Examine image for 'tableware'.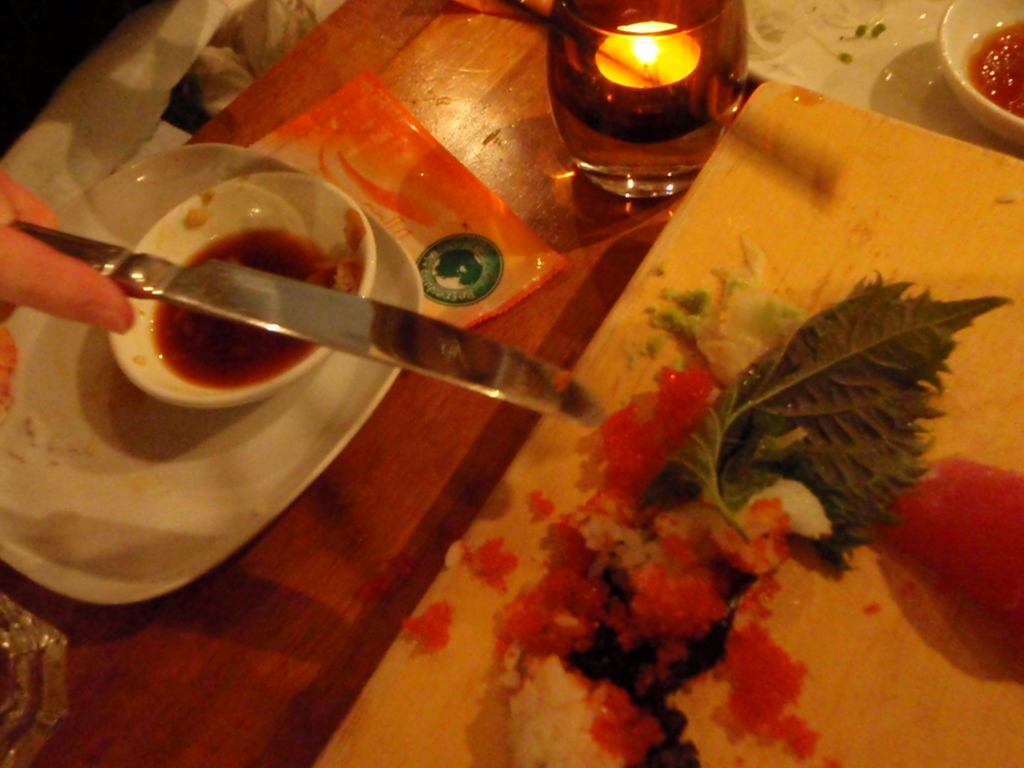
Examination result: pyautogui.locateOnScreen(105, 163, 374, 403).
